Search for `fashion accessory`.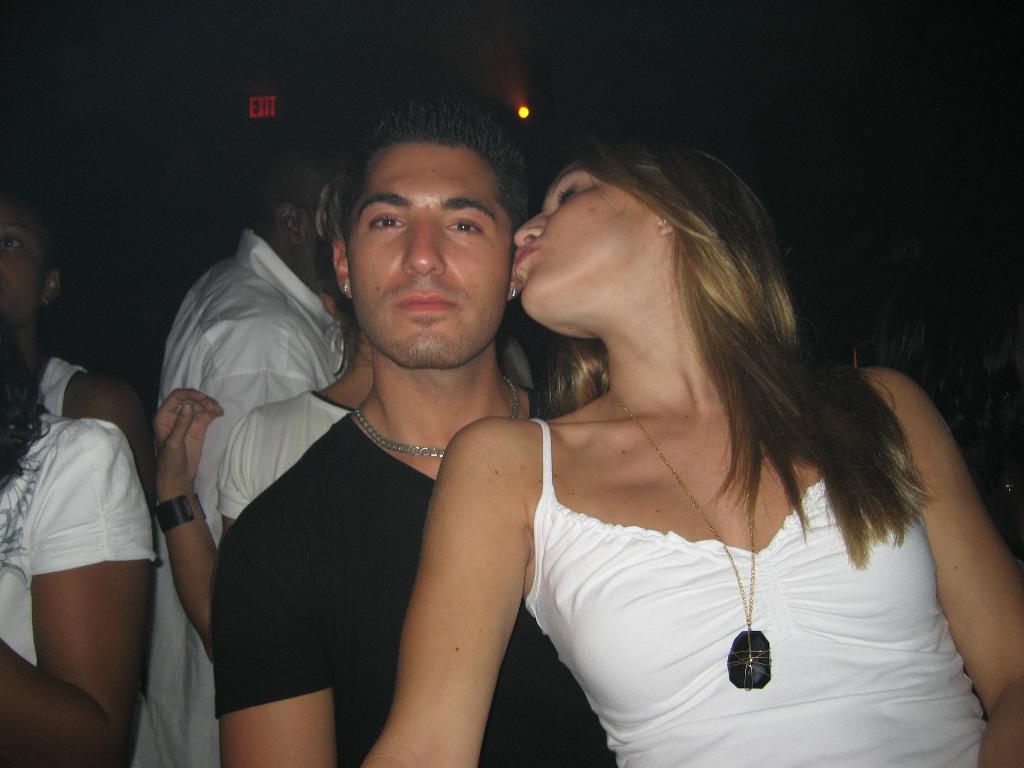
Found at x1=350, y1=394, x2=518, y2=461.
